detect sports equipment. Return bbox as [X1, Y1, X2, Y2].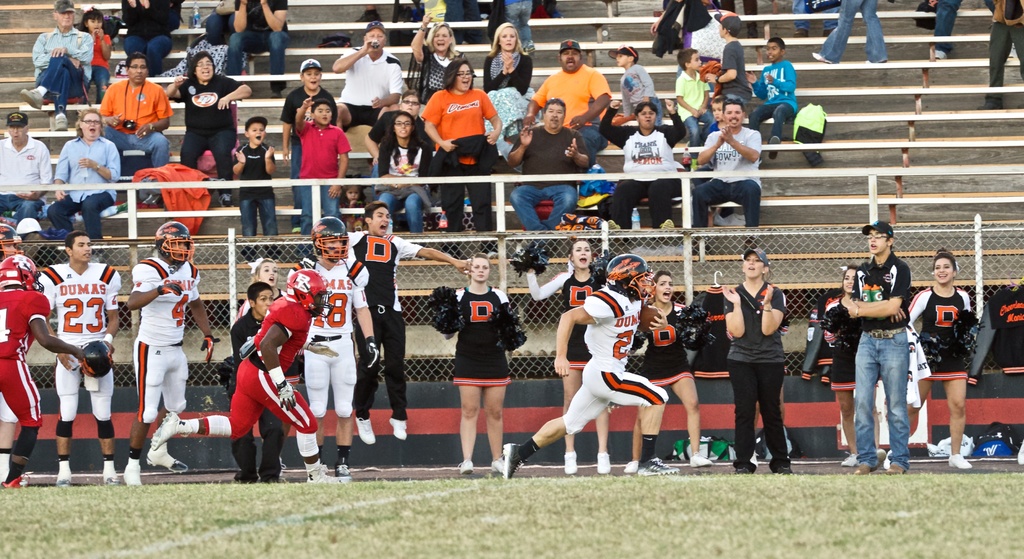
[285, 269, 333, 321].
